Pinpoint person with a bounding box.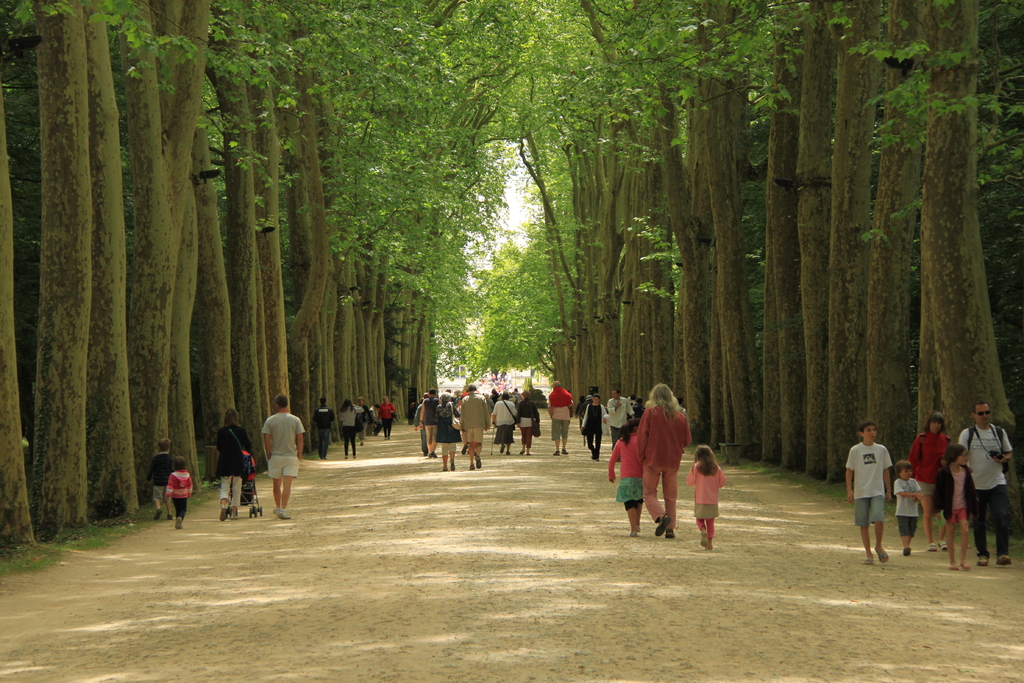
628, 383, 703, 541.
